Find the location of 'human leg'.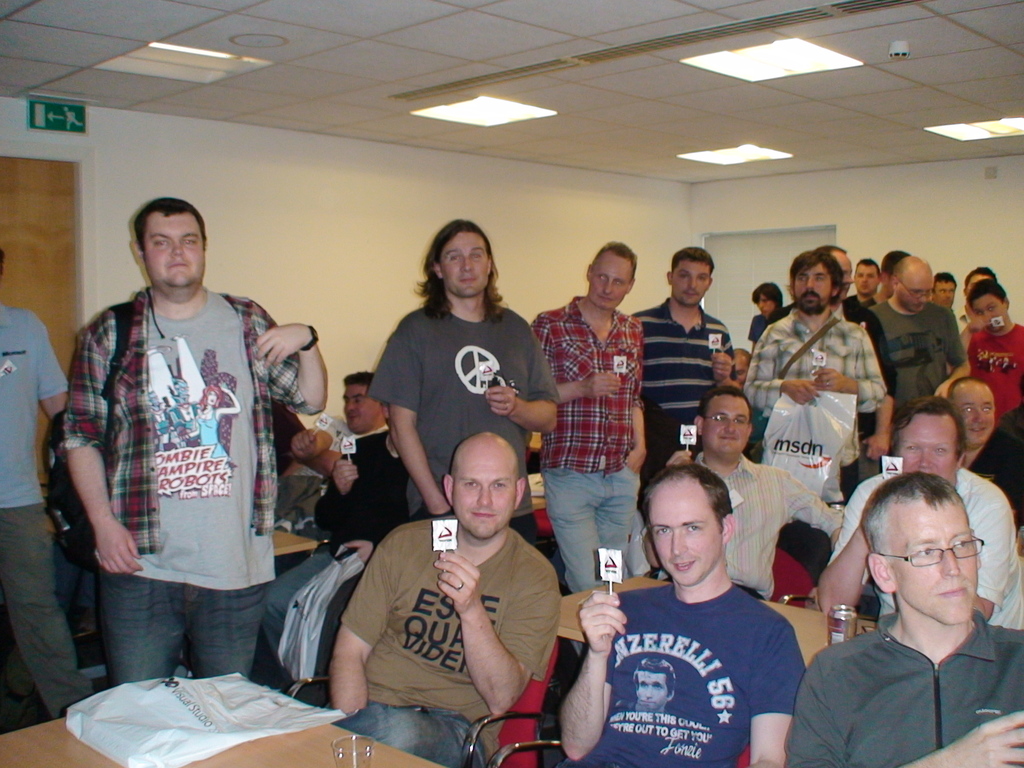
Location: detection(541, 469, 602, 591).
